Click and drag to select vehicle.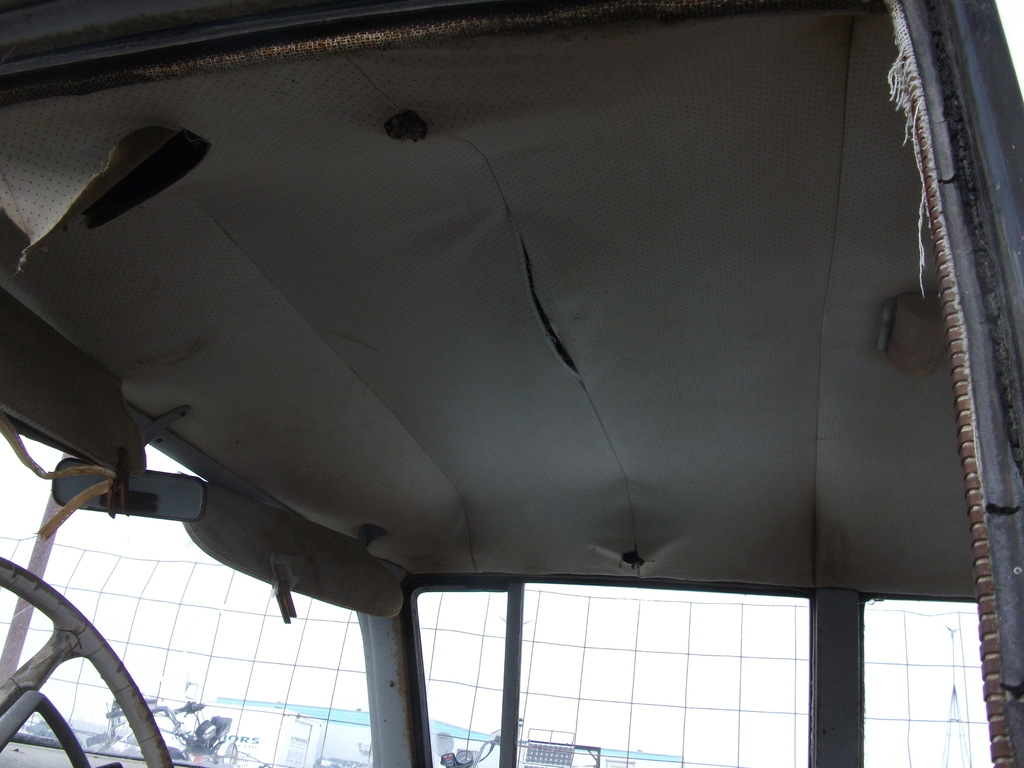
Selection: l=0, t=0, r=1023, b=767.
